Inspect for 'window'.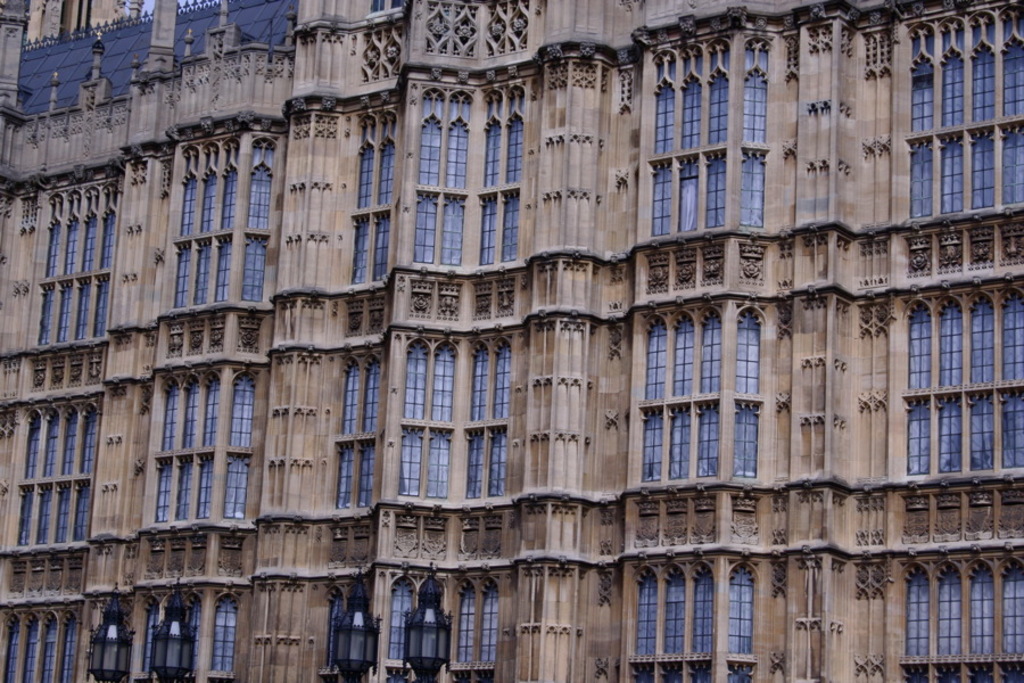
Inspection: rect(660, 561, 685, 658).
